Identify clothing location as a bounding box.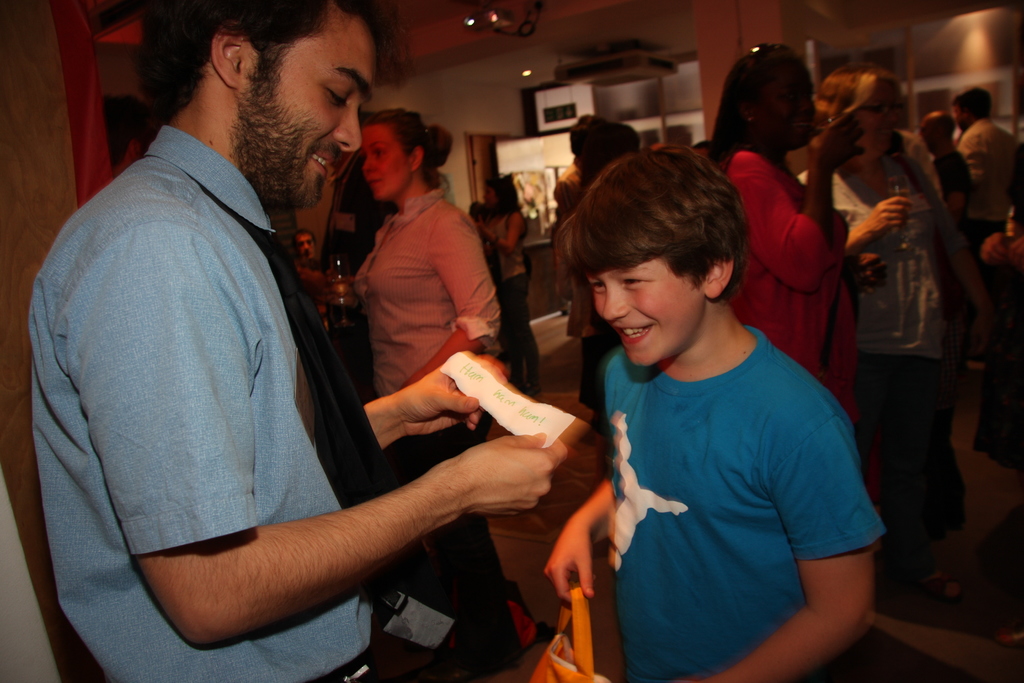
7, 110, 422, 682.
